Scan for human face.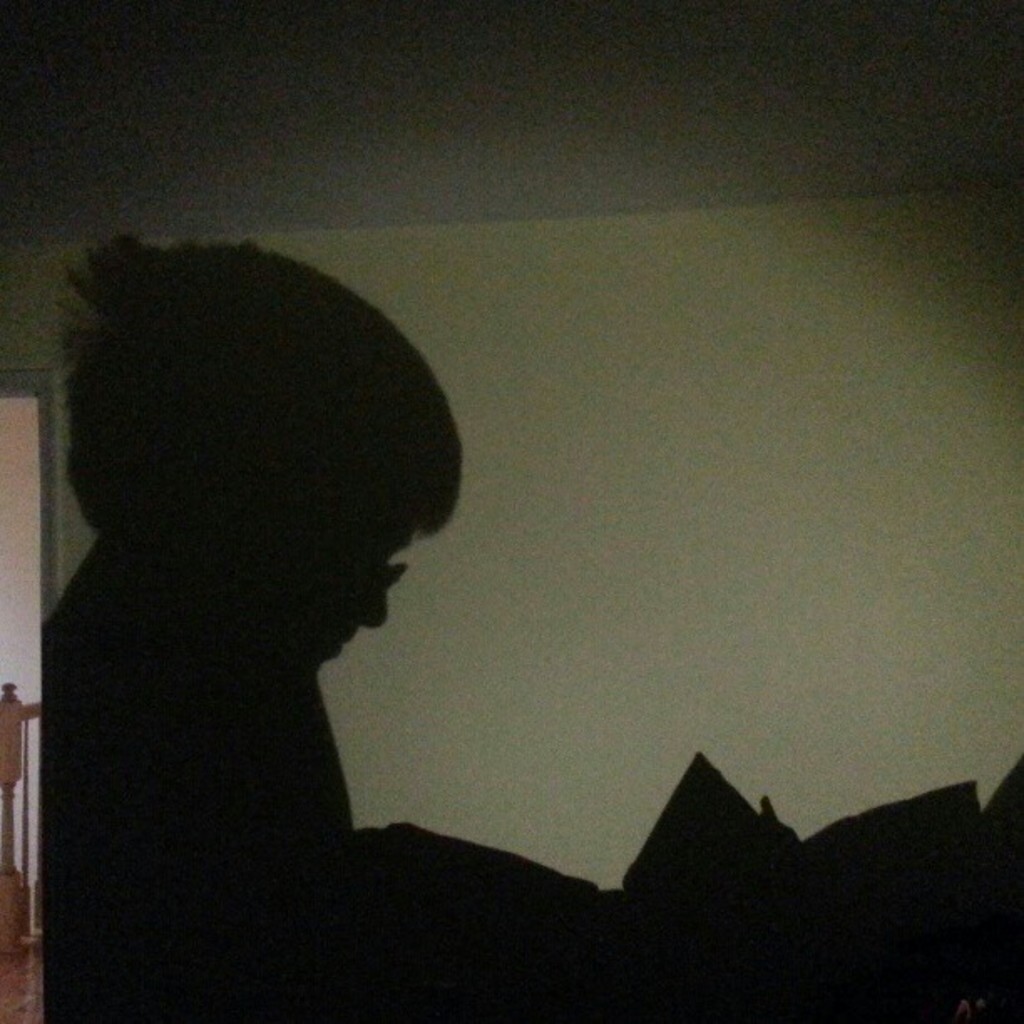
Scan result: [left=289, top=512, right=408, bottom=676].
